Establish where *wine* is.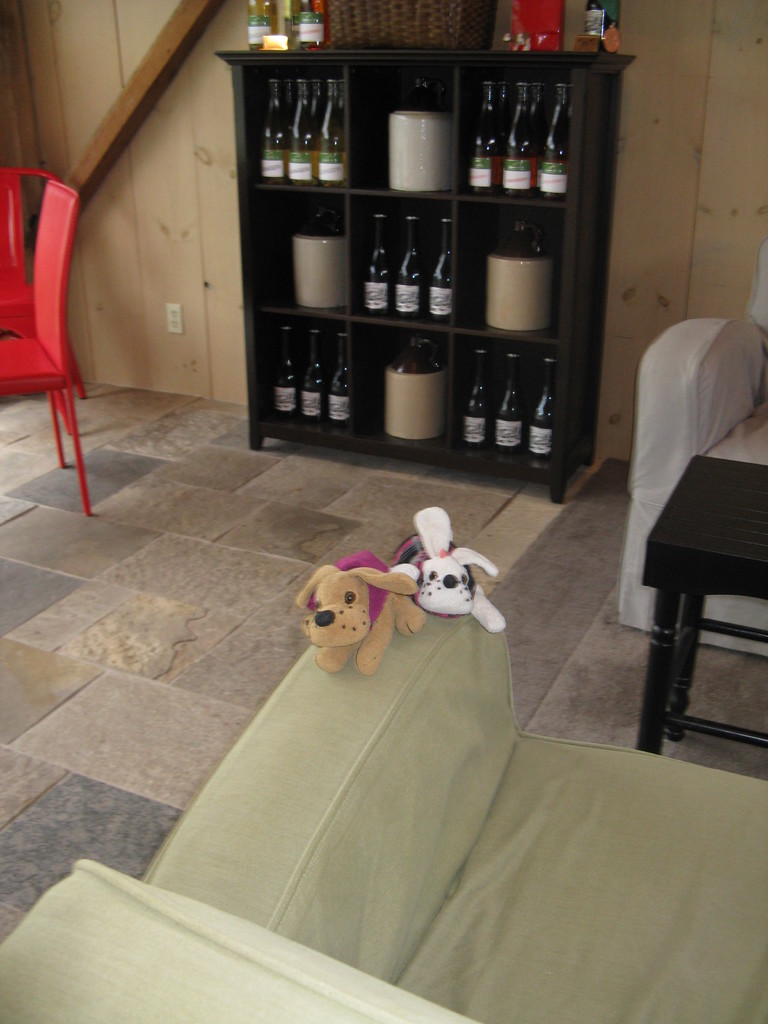
Established at (left=287, top=0, right=305, bottom=52).
